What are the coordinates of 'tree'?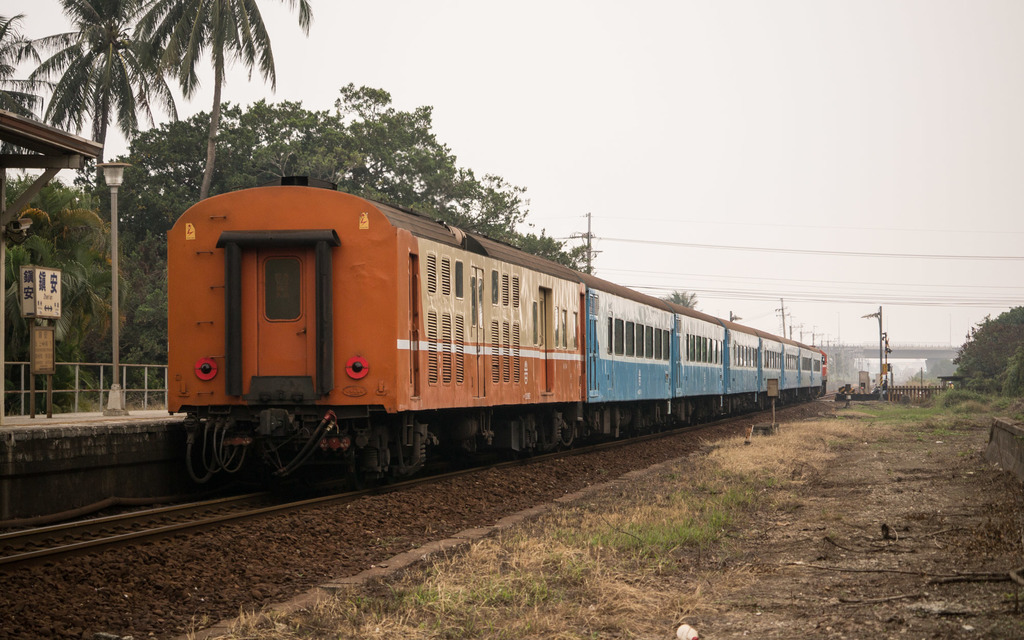
box=[949, 301, 1023, 399].
